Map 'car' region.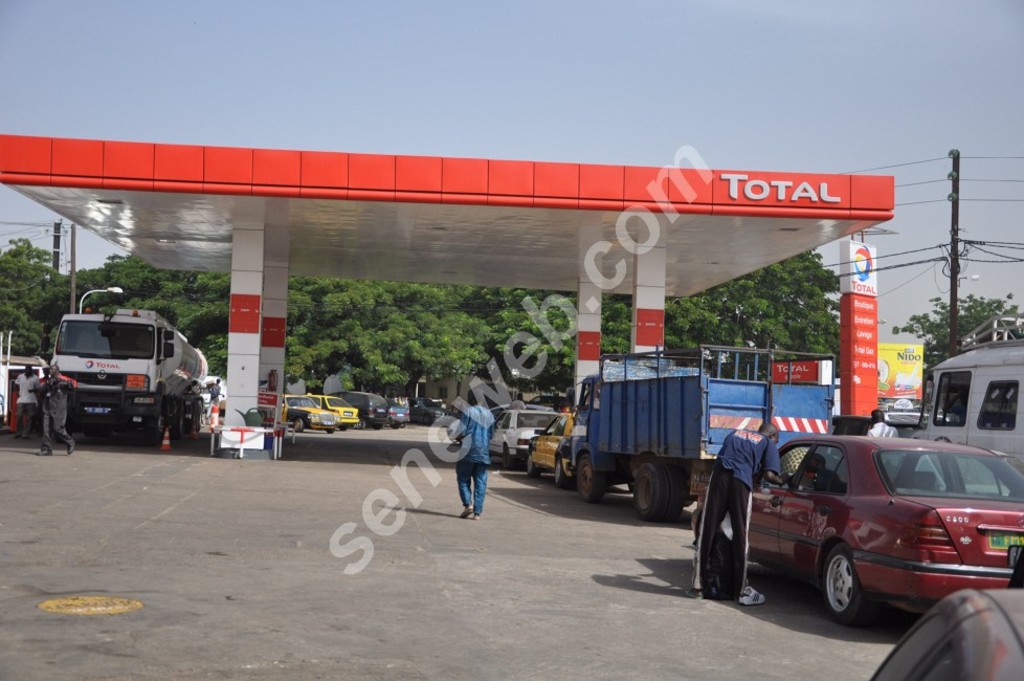
Mapped to {"x1": 527, "y1": 409, "x2": 577, "y2": 486}.
